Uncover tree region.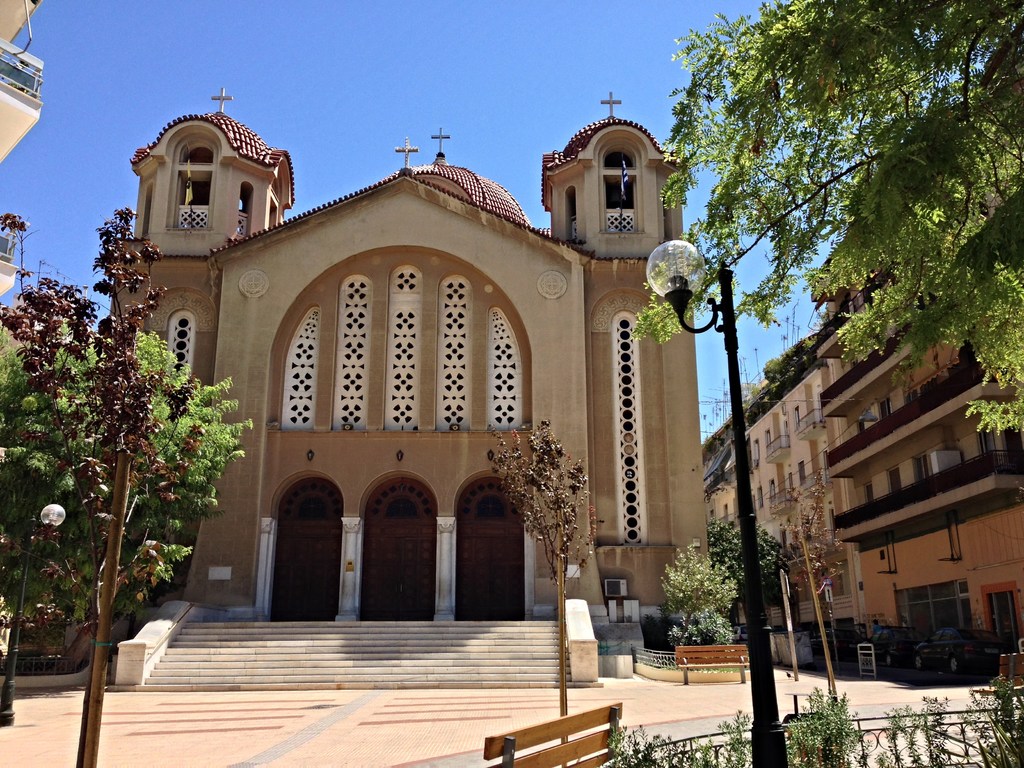
Uncovered: (636,0,1020,428).
